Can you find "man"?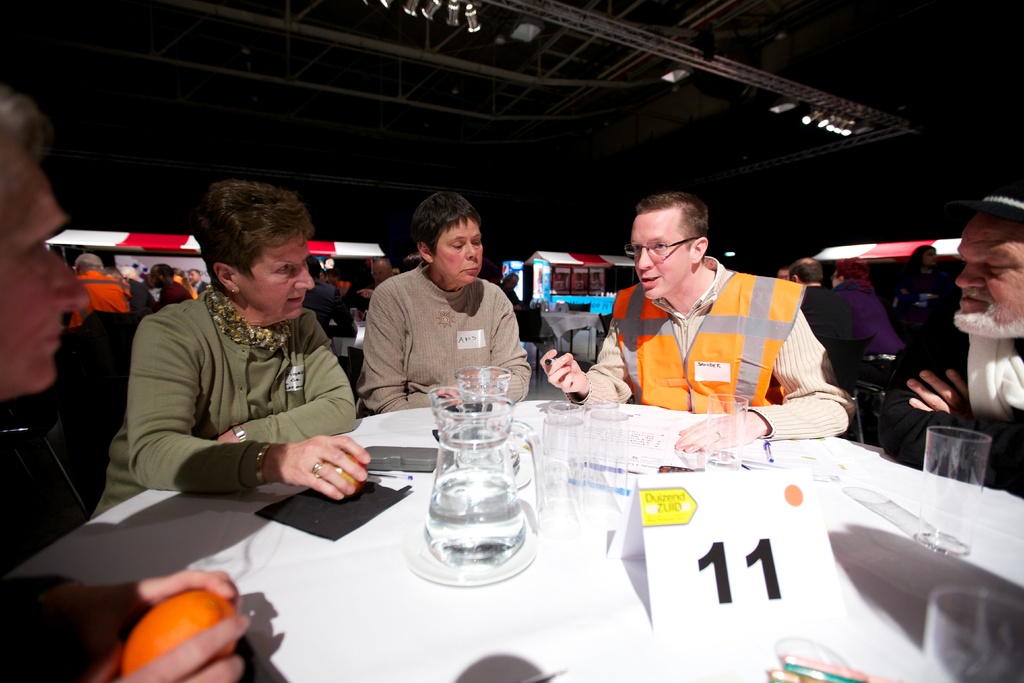
Yes, bounding box: rect(0, 80, 255, 682).
